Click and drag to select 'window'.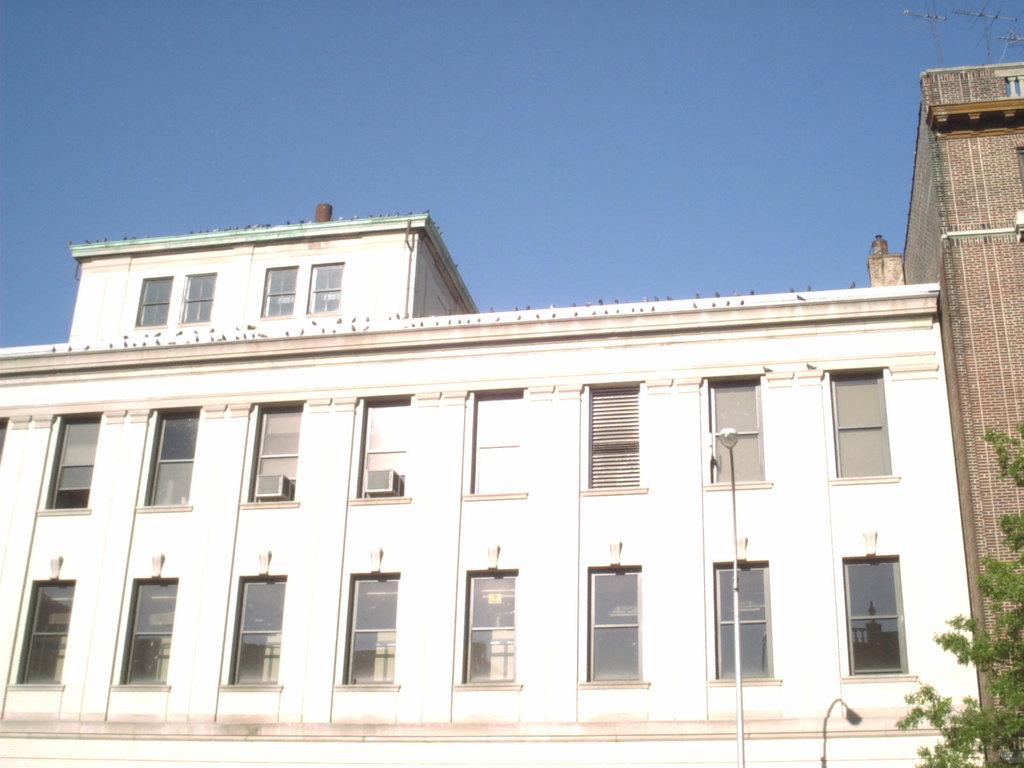
Selection: [717,559,772,680].
